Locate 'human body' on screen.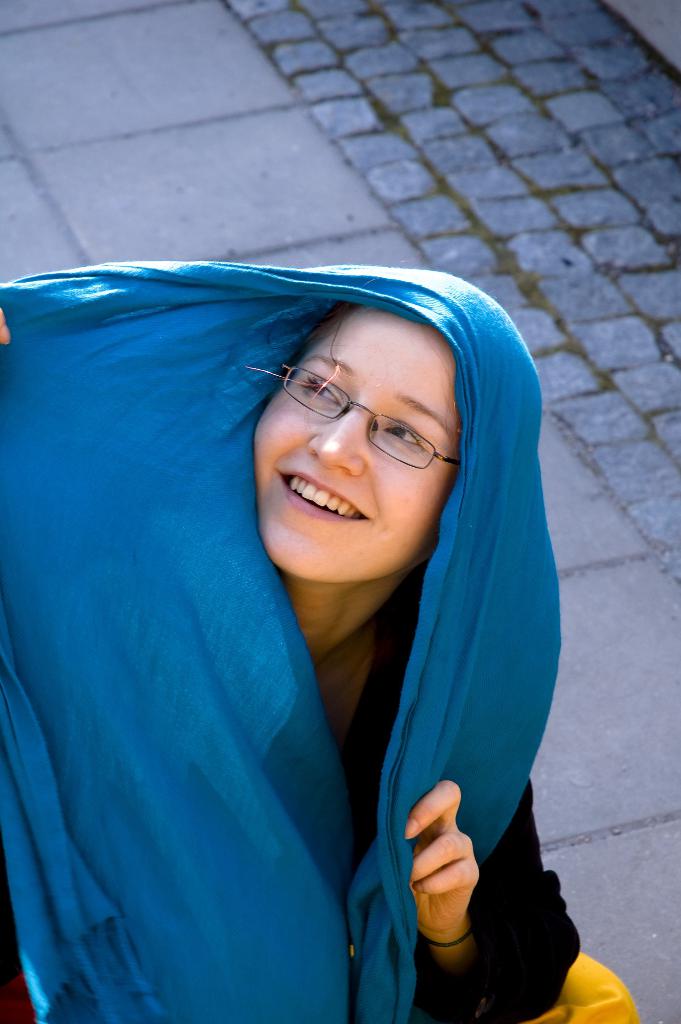
On screen at {"left": 35, "top": 229, "right": 535, "bottom": 1005}.
